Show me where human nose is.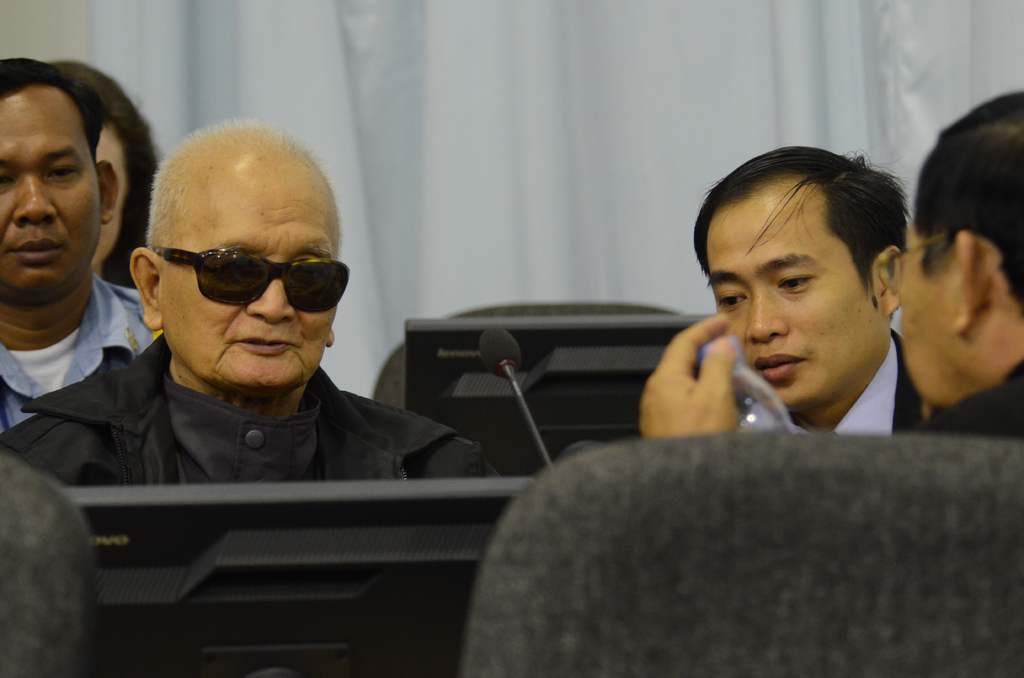
human nose is at box=[744, 280, 791, 344].
